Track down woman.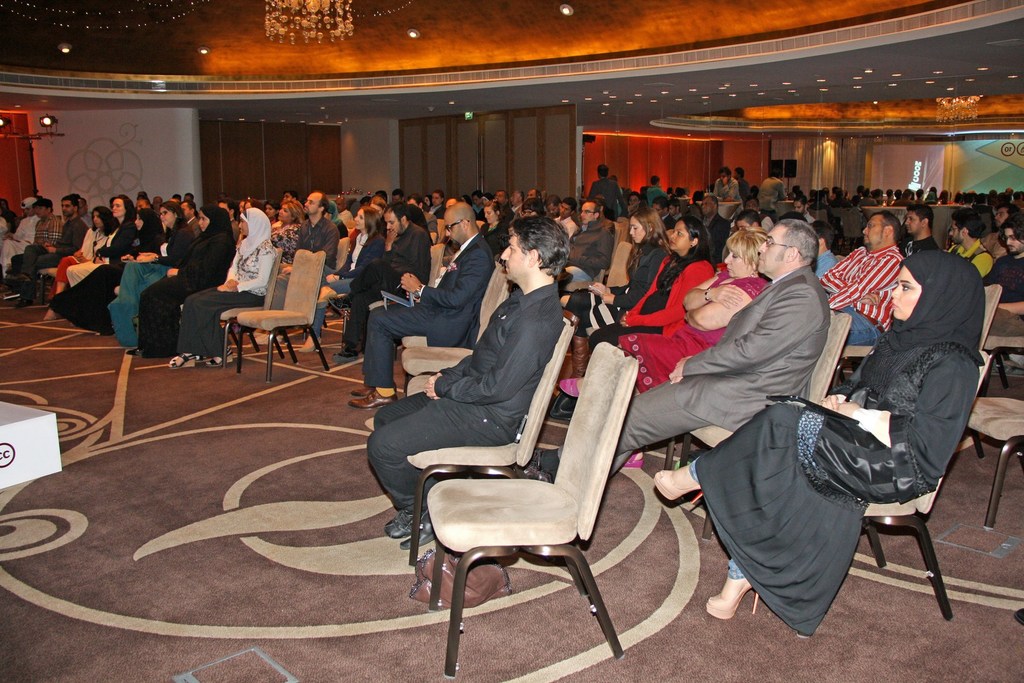
Tracked to crop(556, 224, 776, 468).
